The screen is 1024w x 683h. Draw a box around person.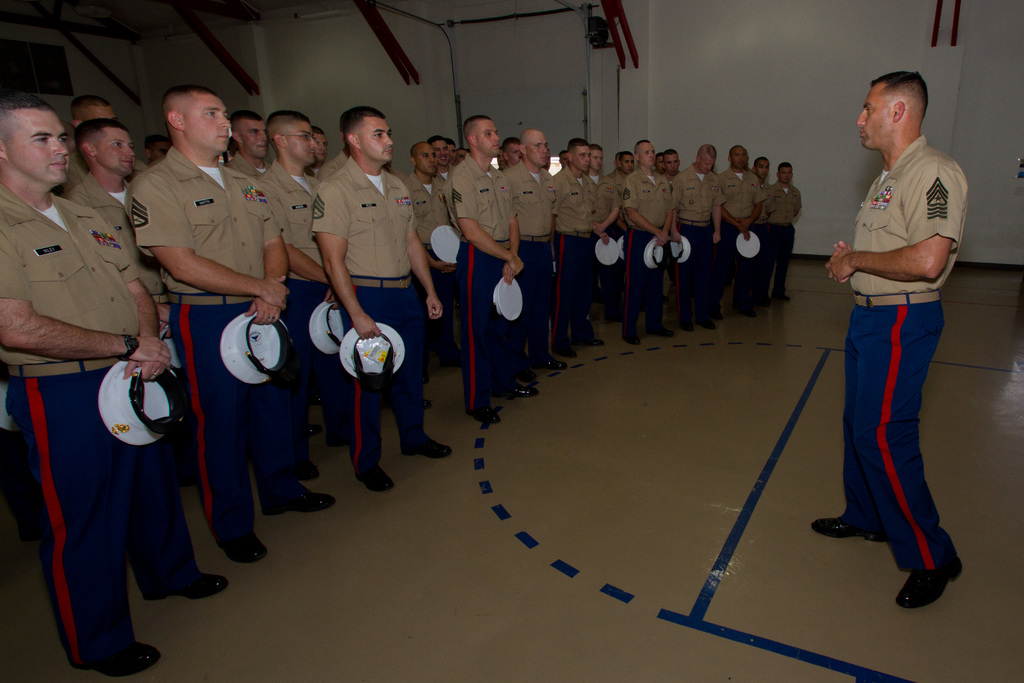
region(763, 161, 808, 309).
